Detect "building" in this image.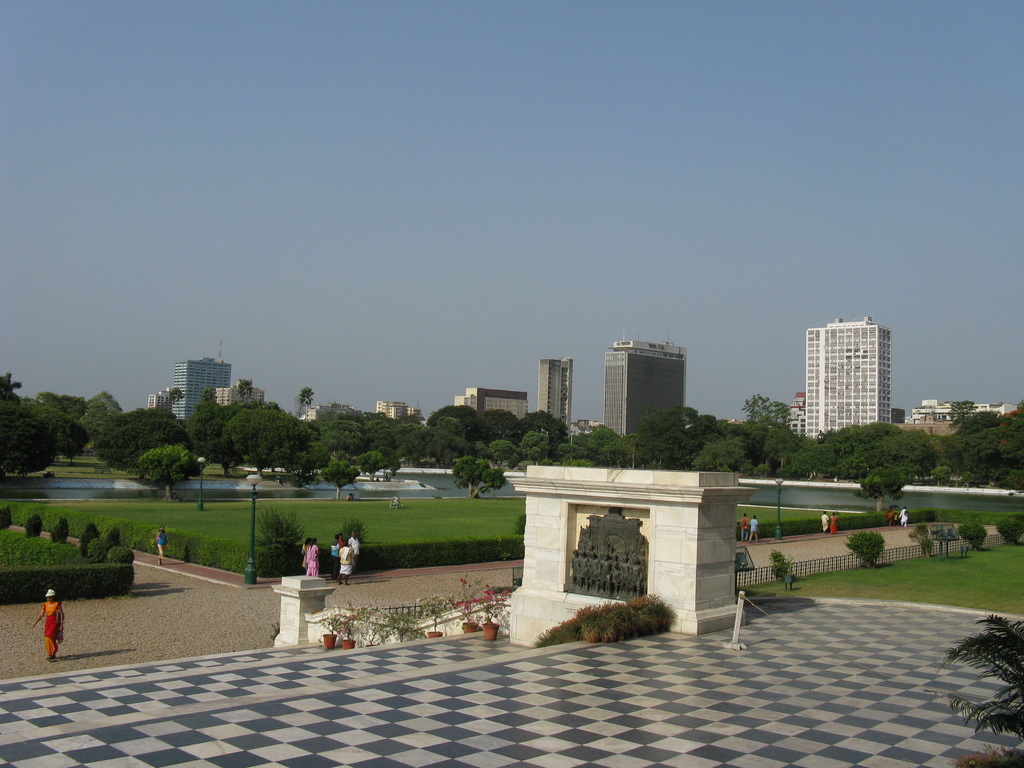
Detection: <region>454, 387, 527, 424</region>.
